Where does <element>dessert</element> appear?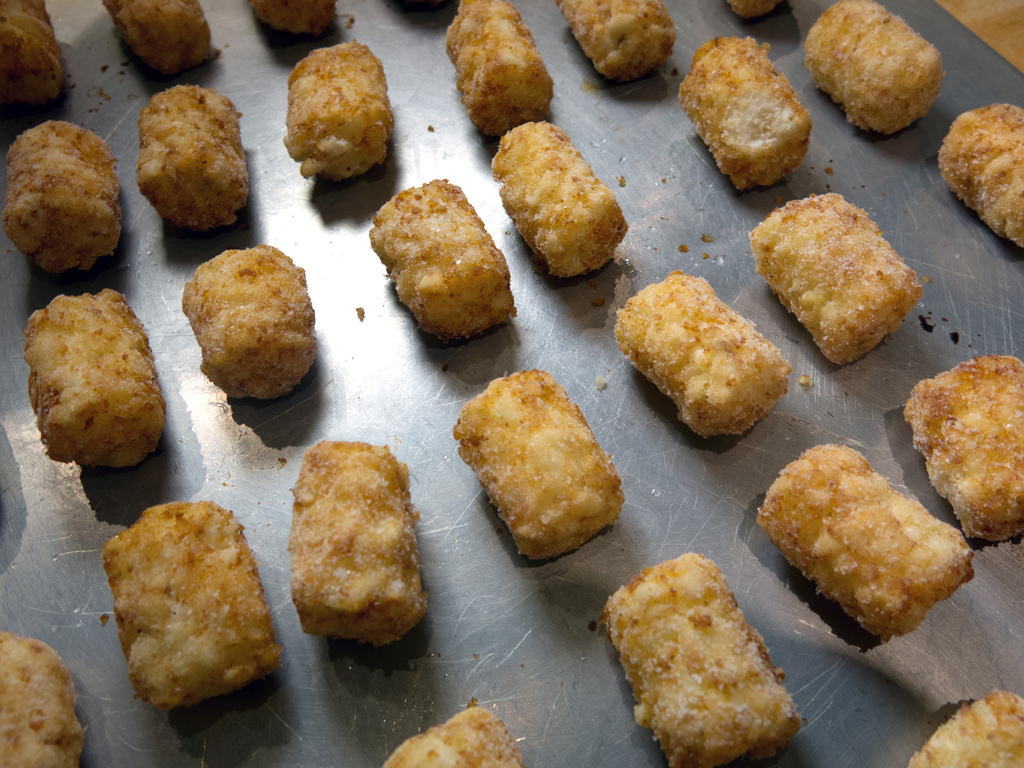
Appears at 607 550 806 767.
